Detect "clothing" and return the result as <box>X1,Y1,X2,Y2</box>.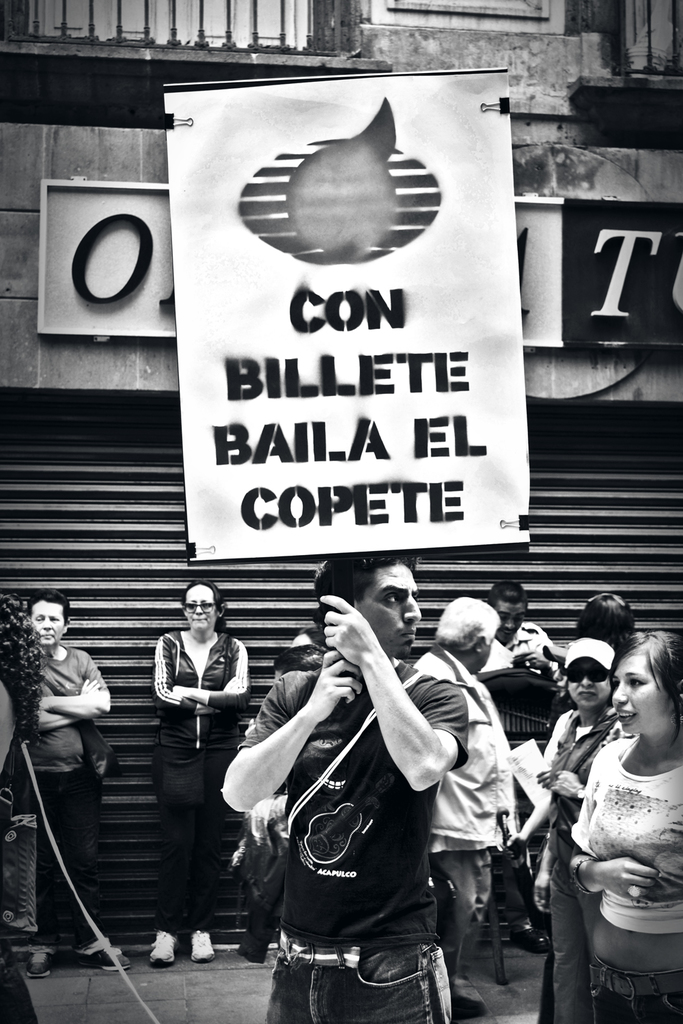
<box>468,629,574,680</box>.
